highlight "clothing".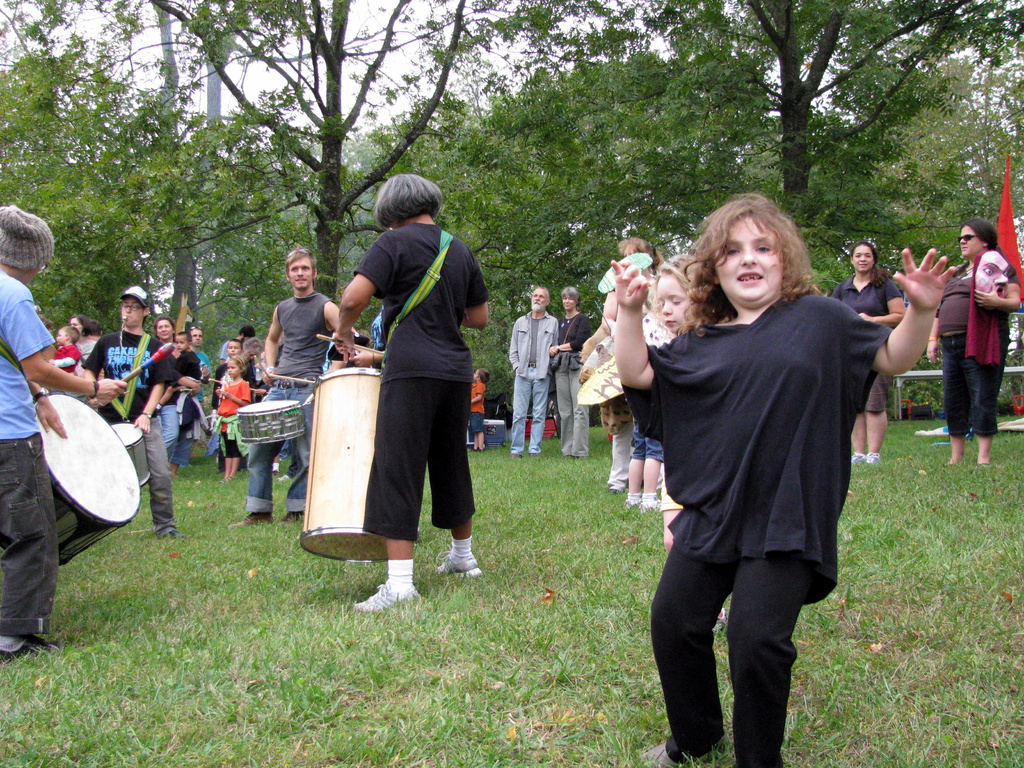
Highlighted region: 216/378/253/460.
